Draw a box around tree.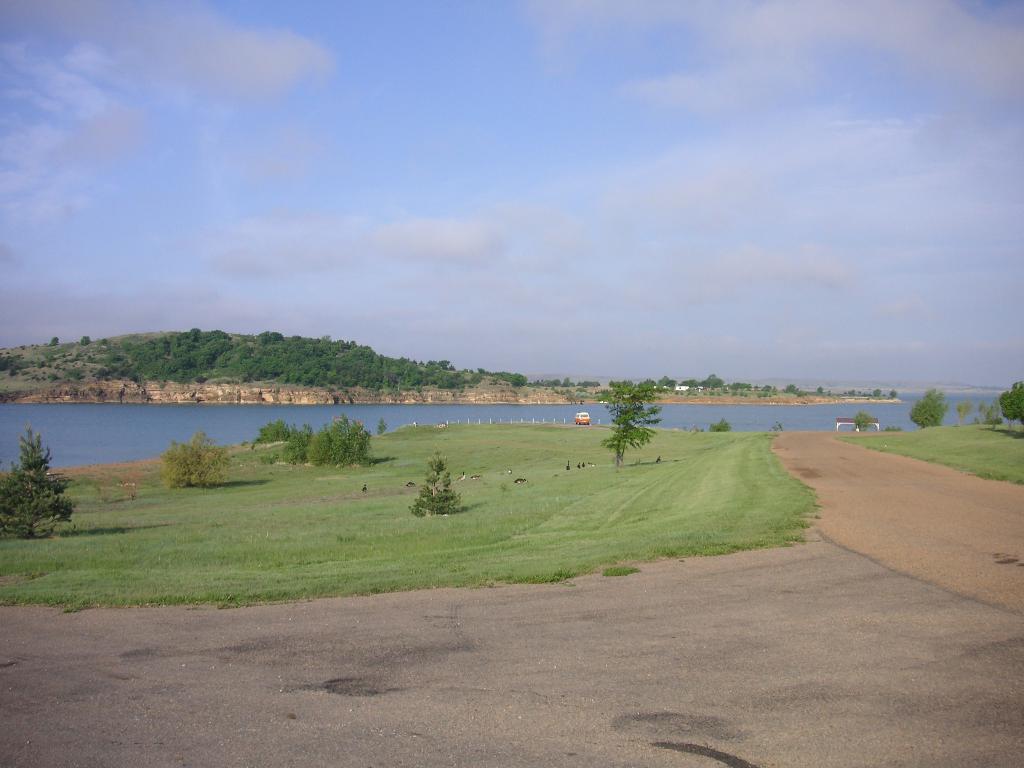
left=593, top=377, right=671, bottom=472.
